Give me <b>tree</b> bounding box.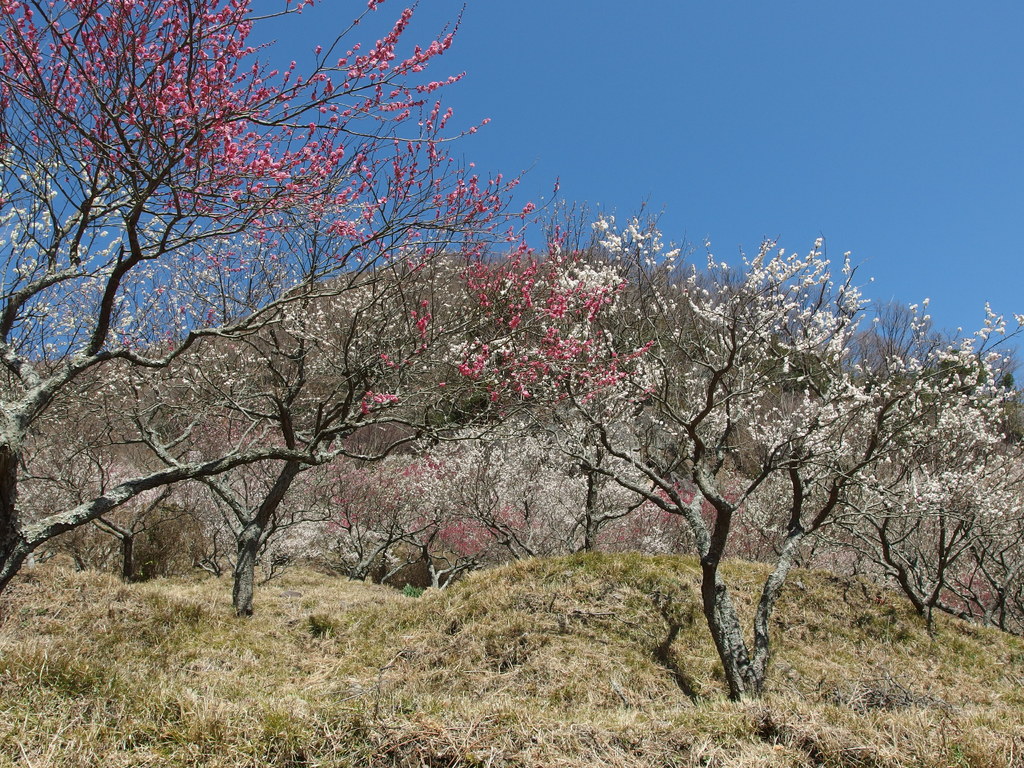
781, 284, 1023, 647.
